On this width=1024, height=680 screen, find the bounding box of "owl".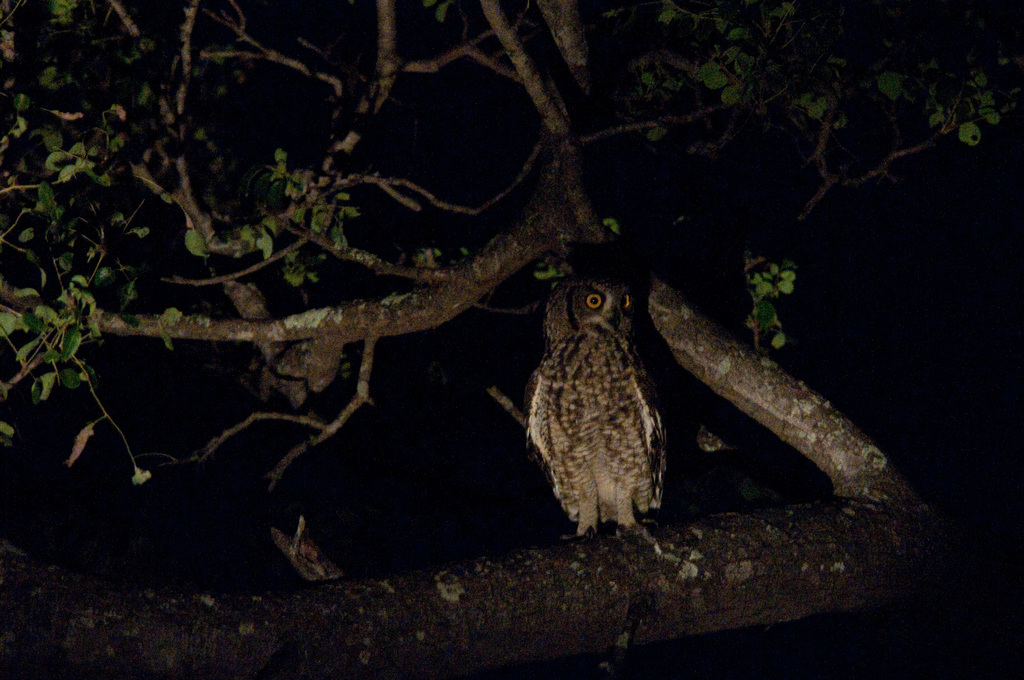
Bounding box: 520, 257, 684, 541.
